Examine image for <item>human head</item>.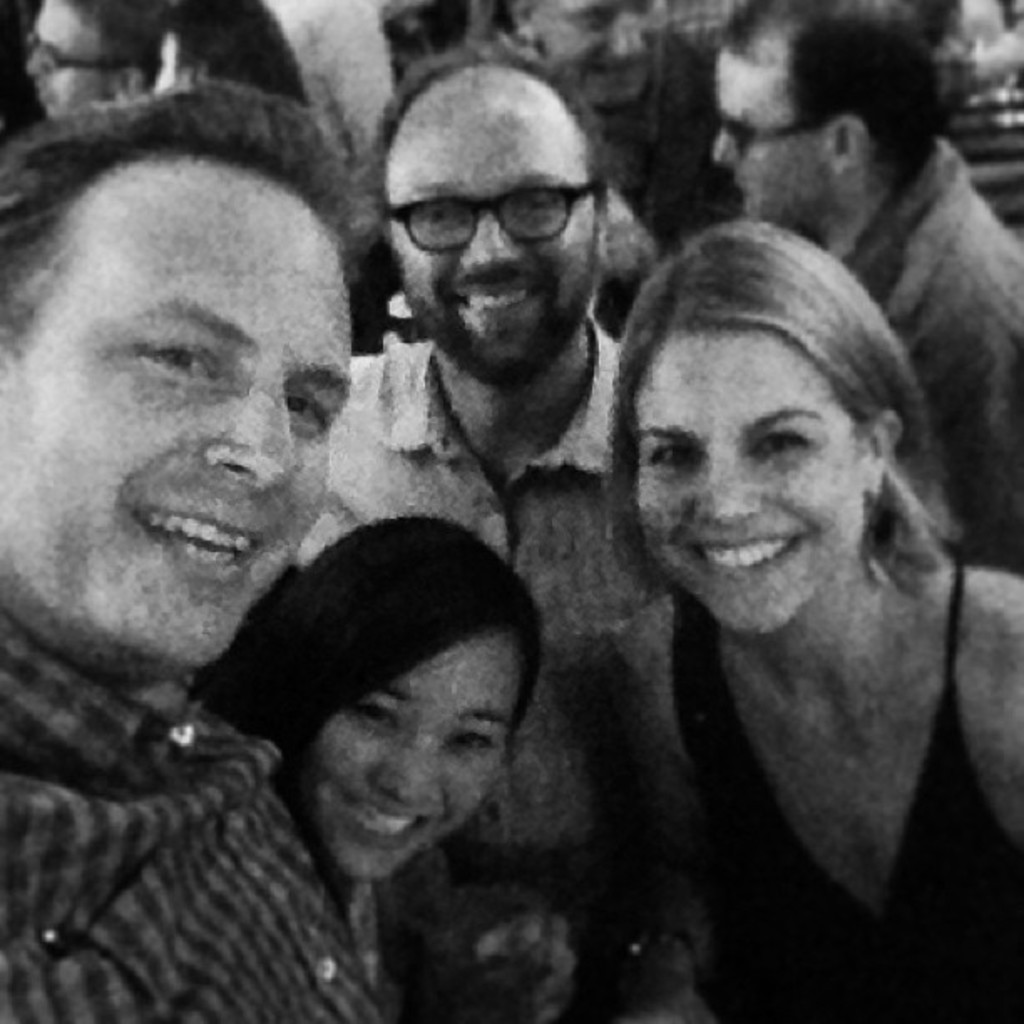
Examination result: {"left": 619, "top": 216, "right": 924, "bottom": 632}.
